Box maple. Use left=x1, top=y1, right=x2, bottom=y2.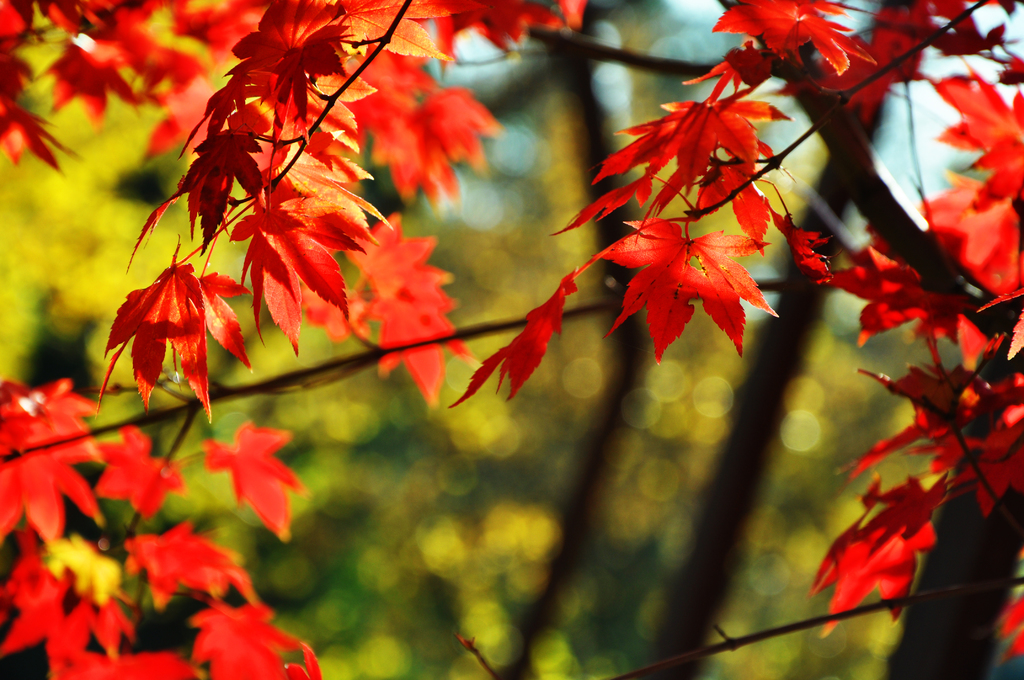
left=243, top=1, right=577, bottom=409.
